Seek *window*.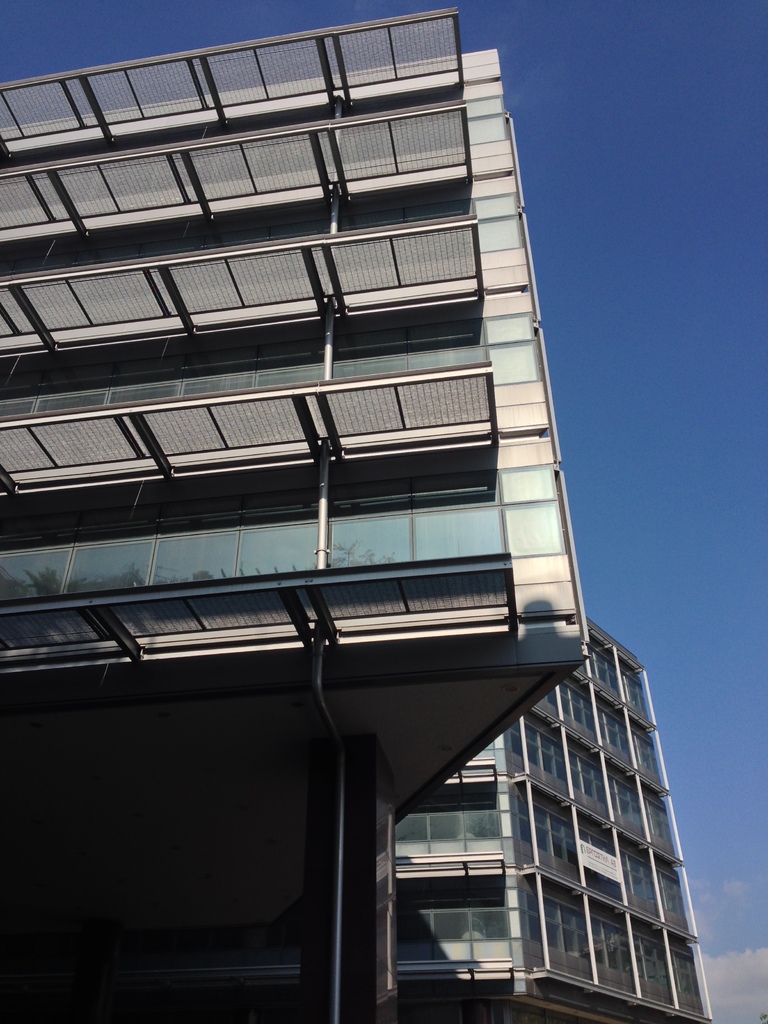
l=567, t=734, r=618, b=820.
